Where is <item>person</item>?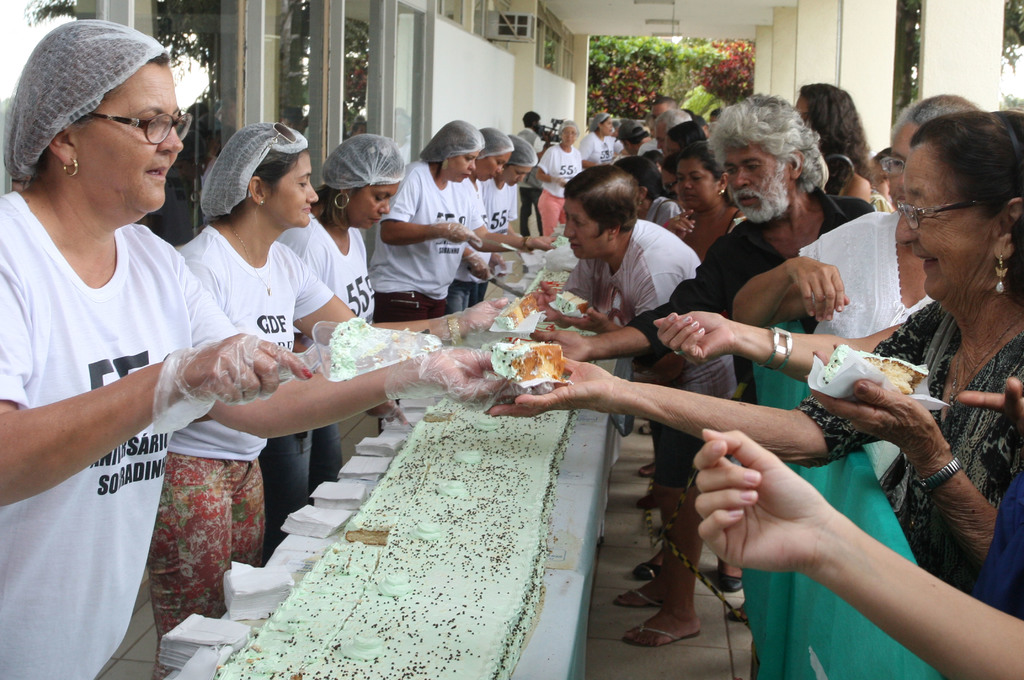
detection(506, 105, 557, 242).
